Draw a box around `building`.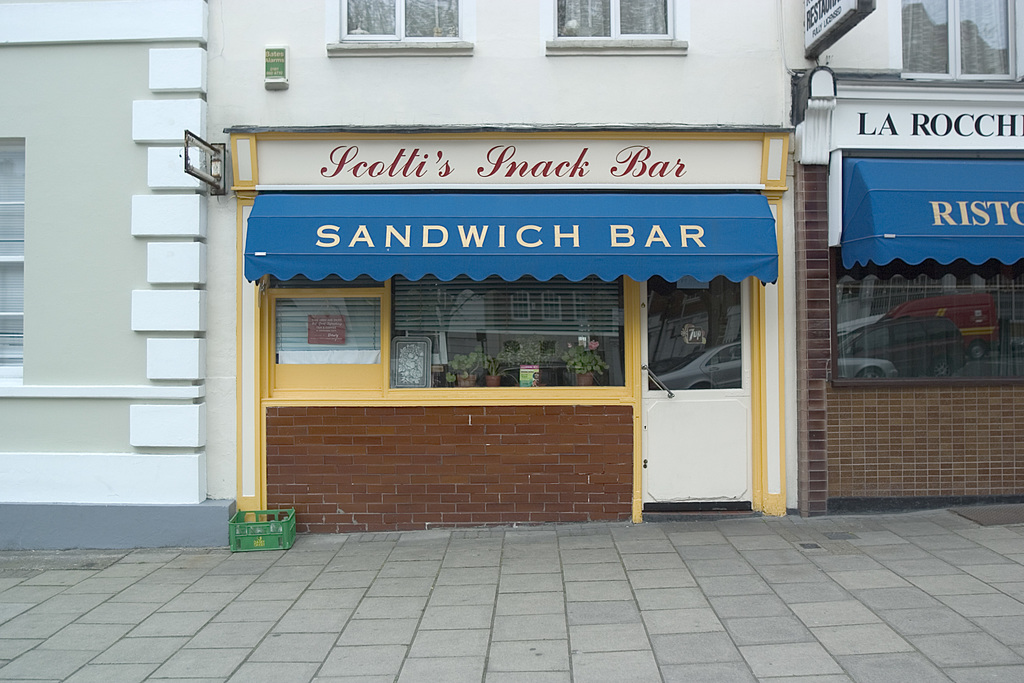
(0,0,234,548).
